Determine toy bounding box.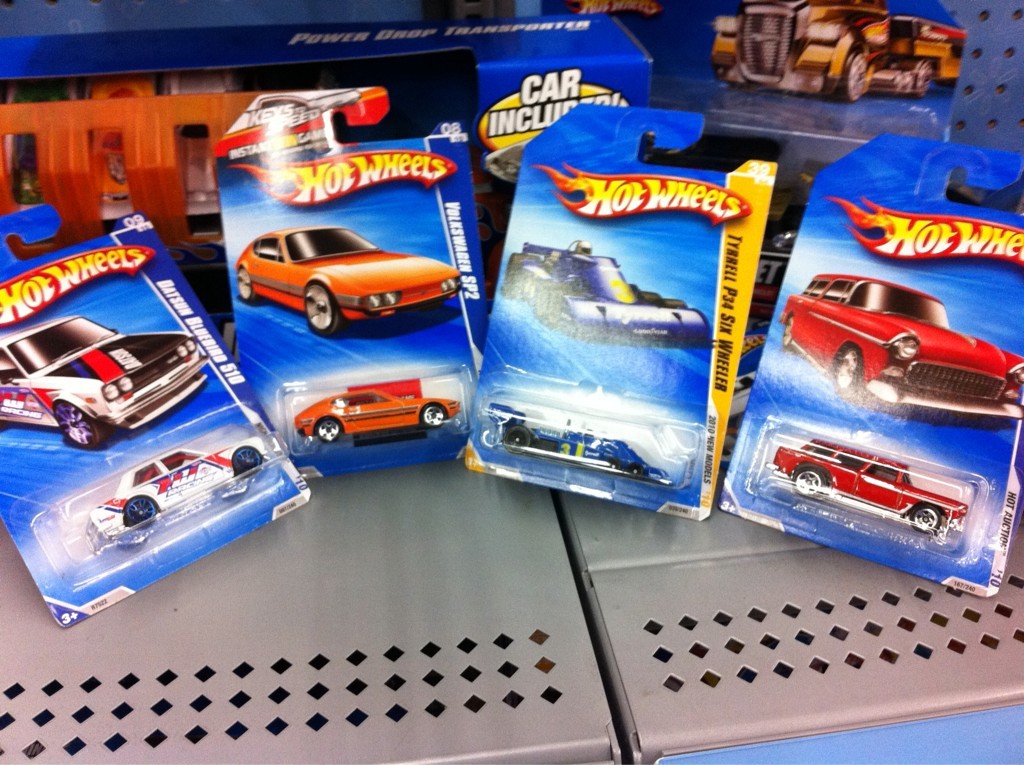
Determined: bbox=[504, 232, 715, 337].
